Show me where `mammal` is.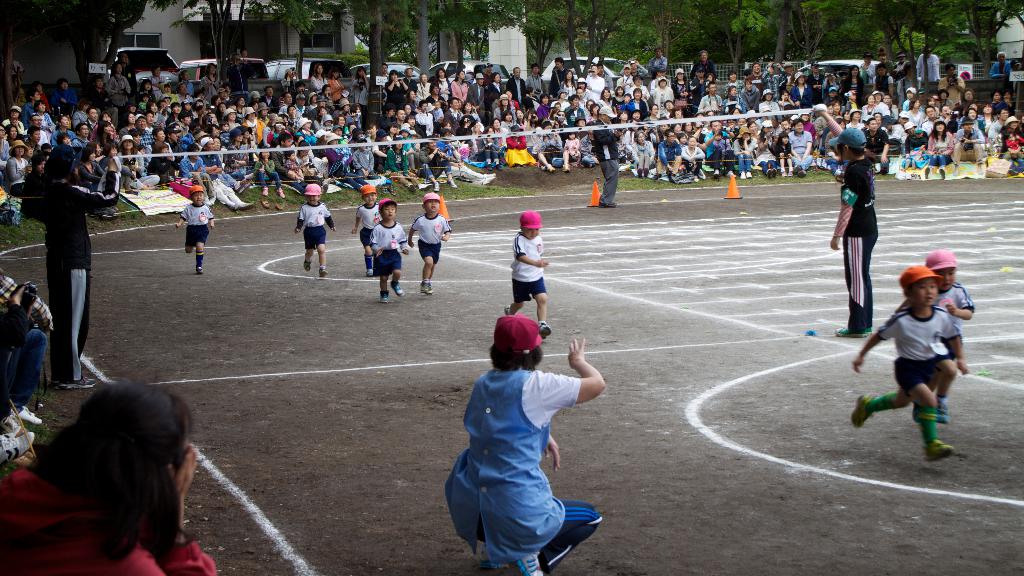
`mammal` is at select_region(848, 267, 967, 463).
